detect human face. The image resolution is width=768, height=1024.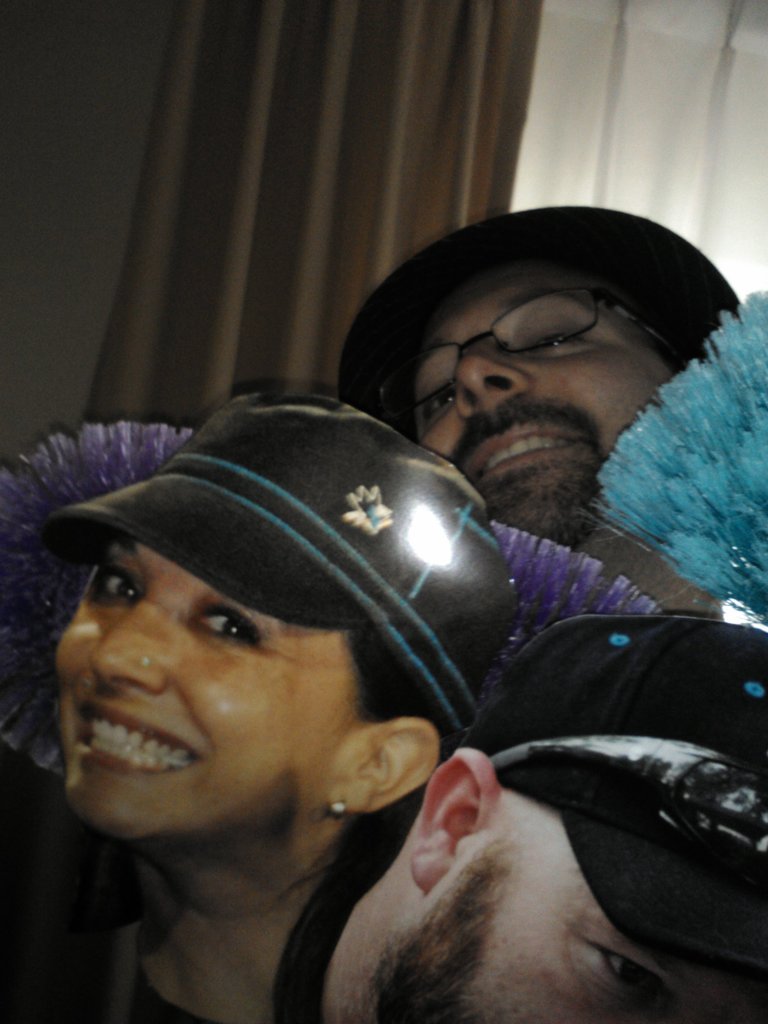
left=401, top=855, right=767, bottom=1023.
